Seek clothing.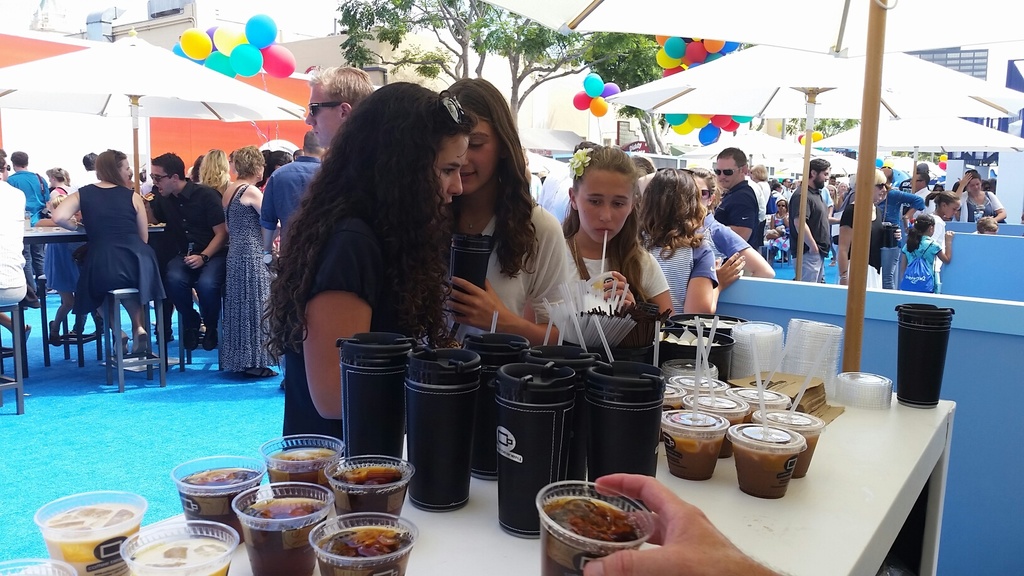
(left=150, top=176, right=231, bottom=330).
